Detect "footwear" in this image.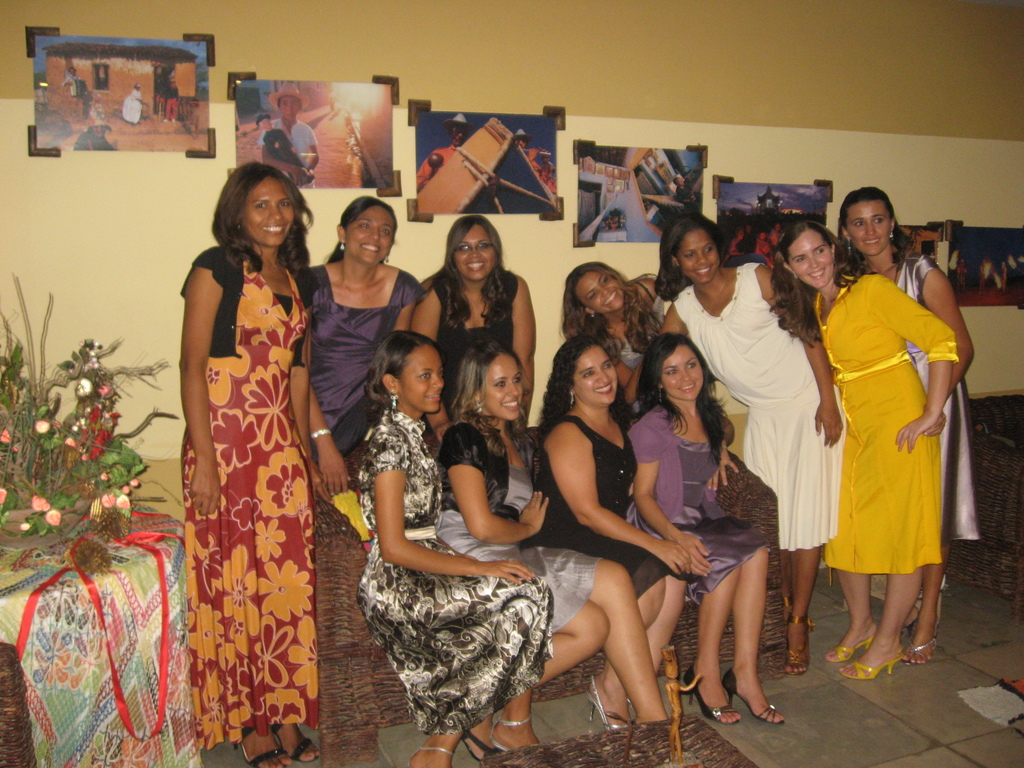
Detection: <region>783, 611, 813, 676</region>.
